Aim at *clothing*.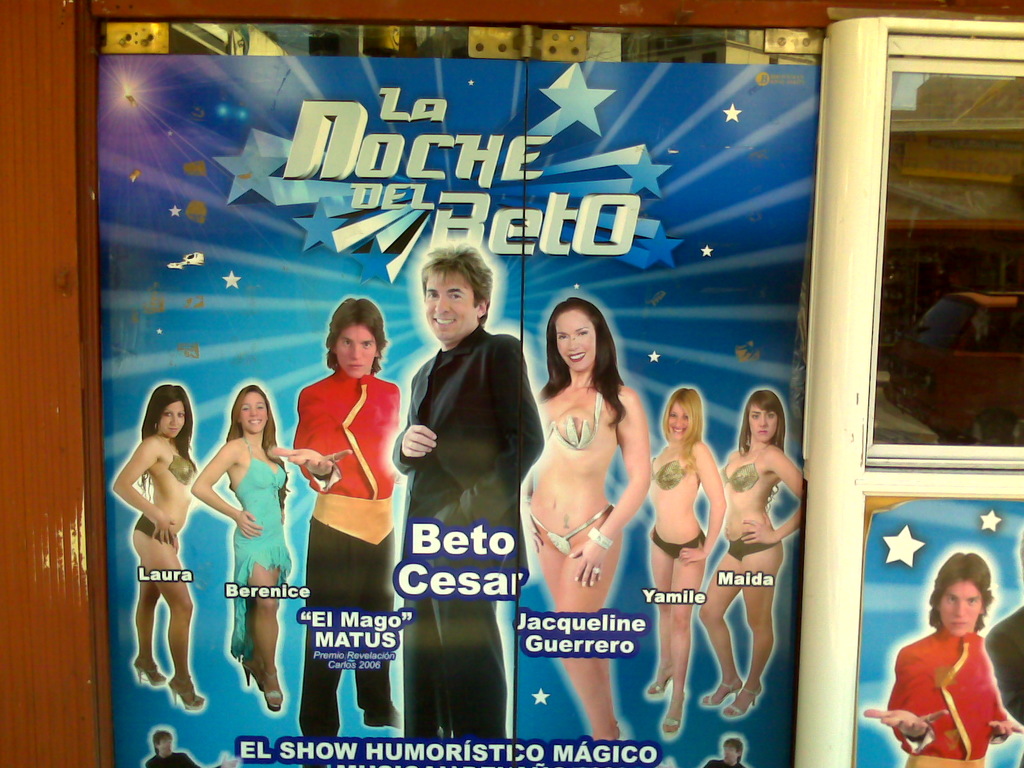
Aimed at 896/611/1013/750.
